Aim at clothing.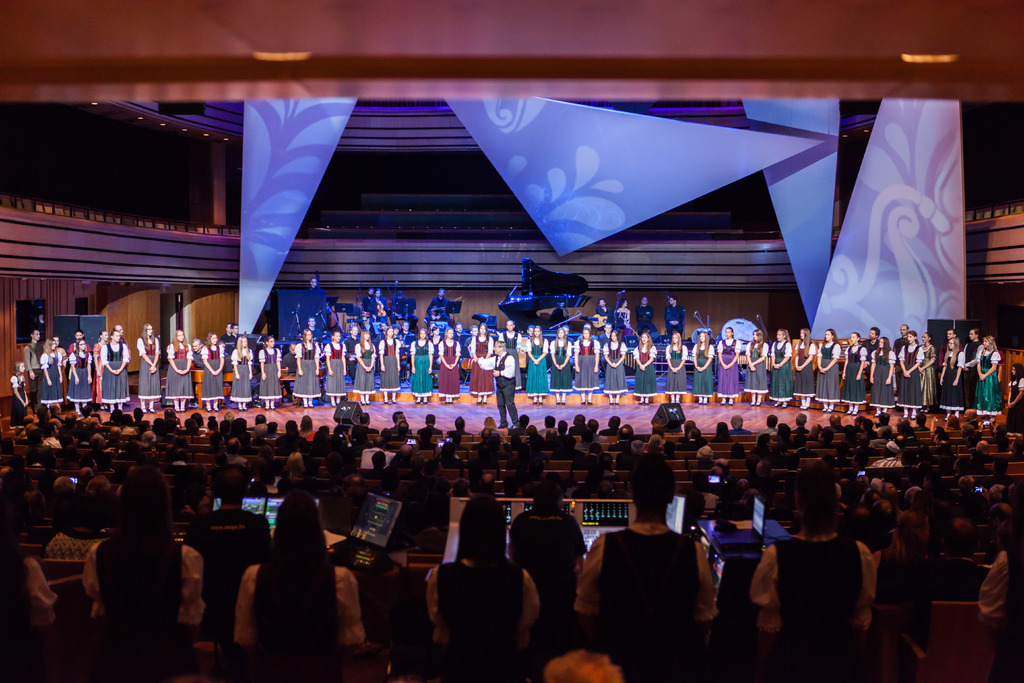
Aimed at left=767, top=338, right=794, bottom=406.
